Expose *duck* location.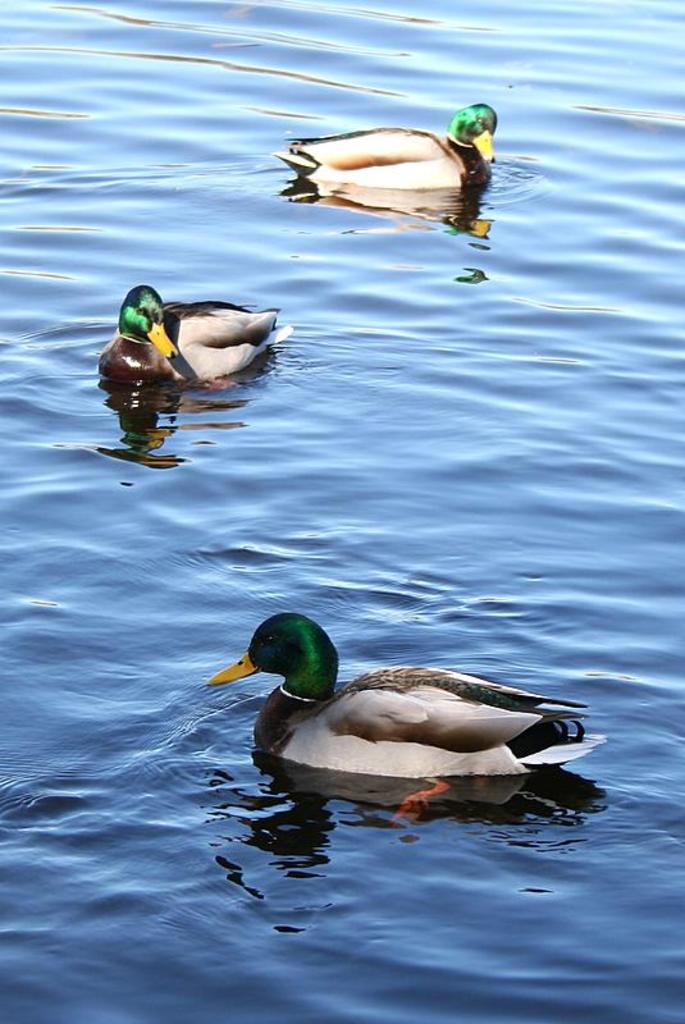
Exposed at x1=269, y1=102, x2=503, y2=219.
